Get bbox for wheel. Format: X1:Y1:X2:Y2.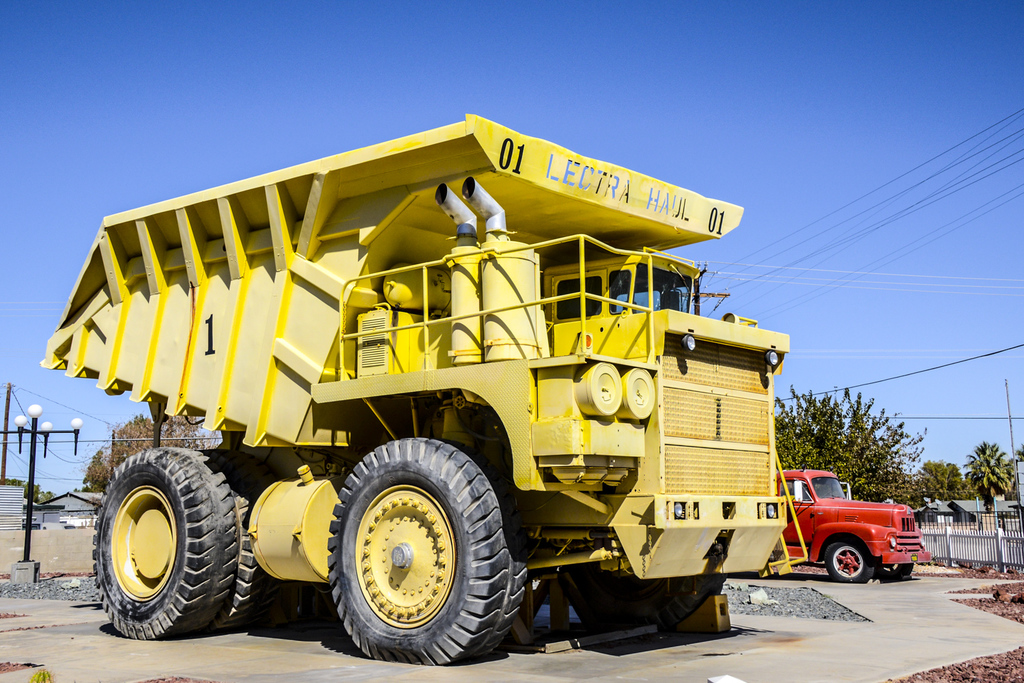
91:442:241:641.
